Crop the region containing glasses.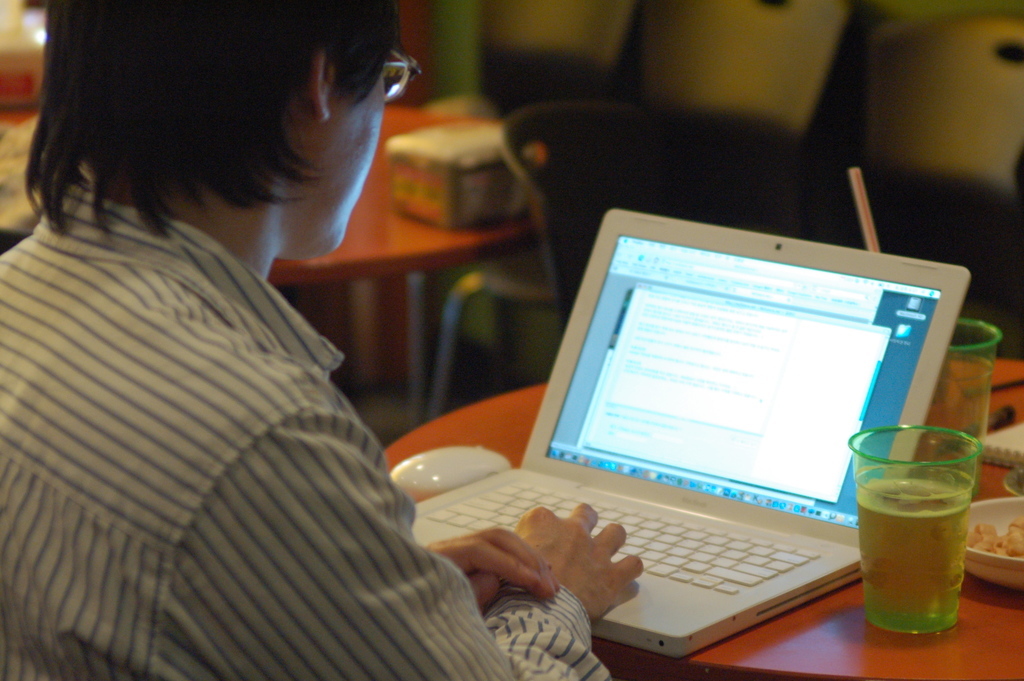
Crop region: <box>340,40,424,102</box>.
